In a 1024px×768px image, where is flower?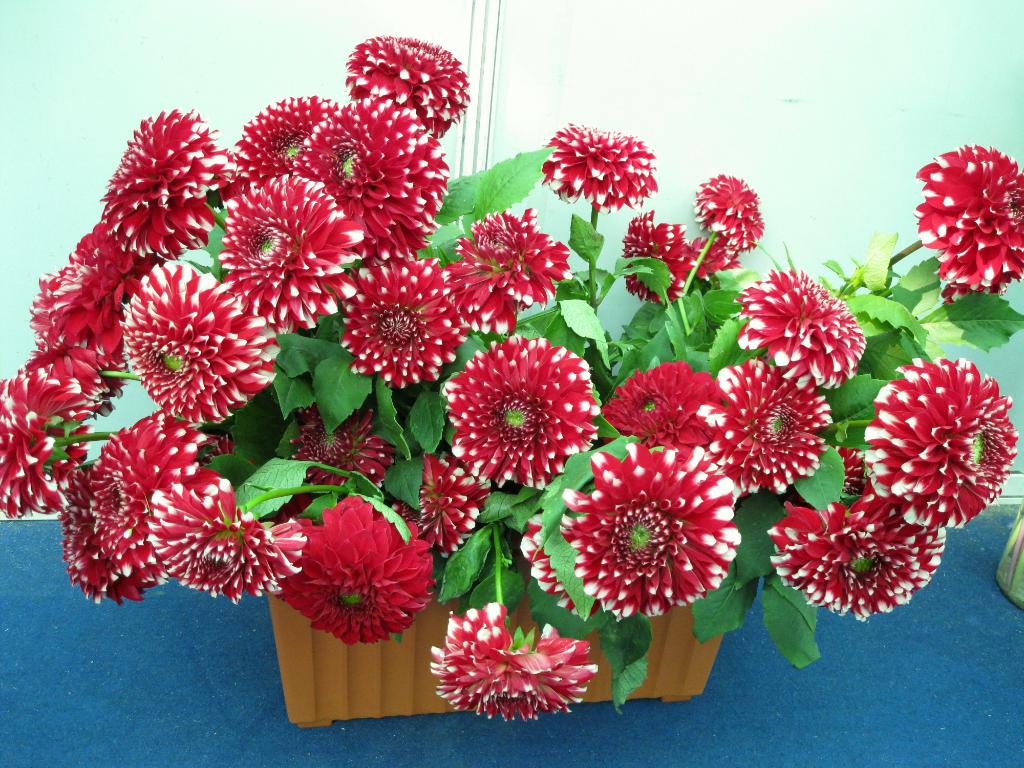
bbox=(449, 340, 596, 479).
